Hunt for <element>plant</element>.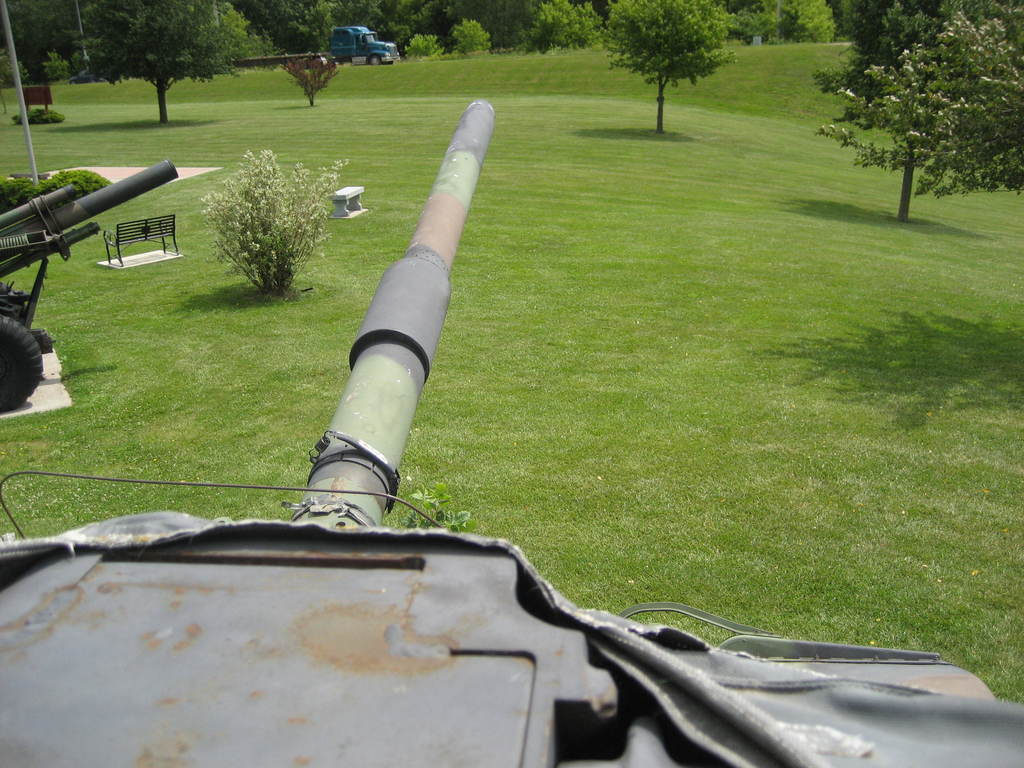
Hunted down at select_region(40, 45, 68, 84).
